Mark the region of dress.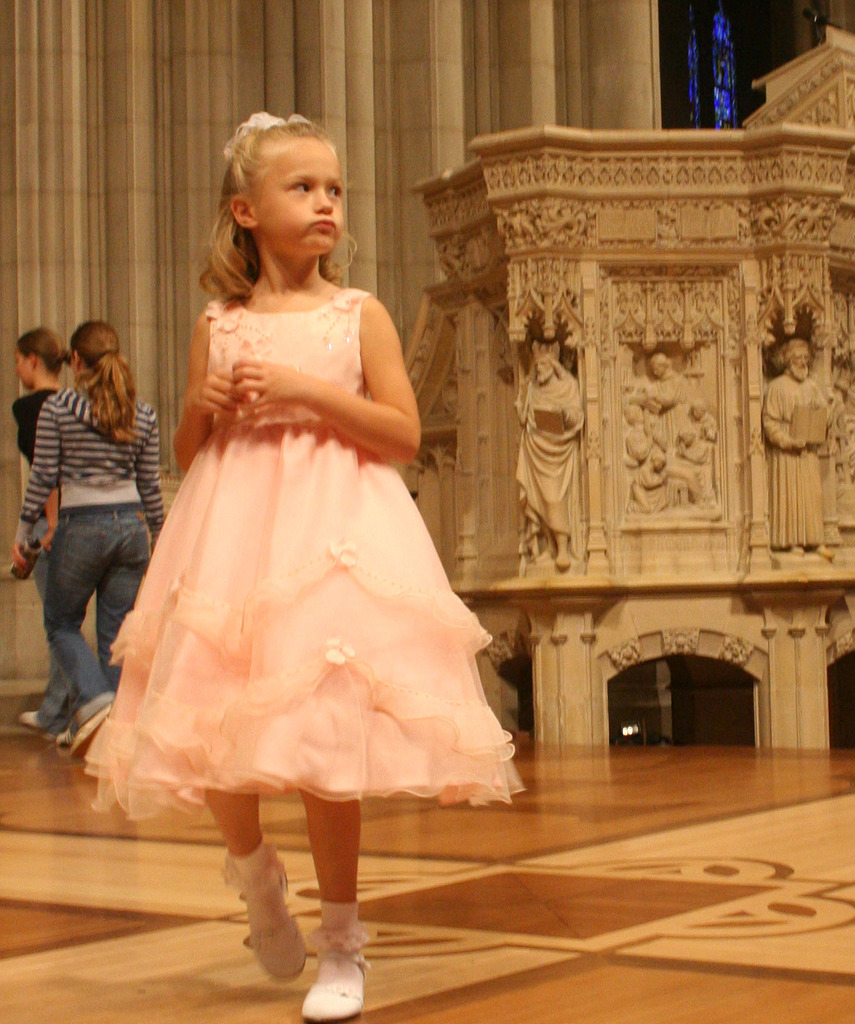
Region: 68,286,529,829.
